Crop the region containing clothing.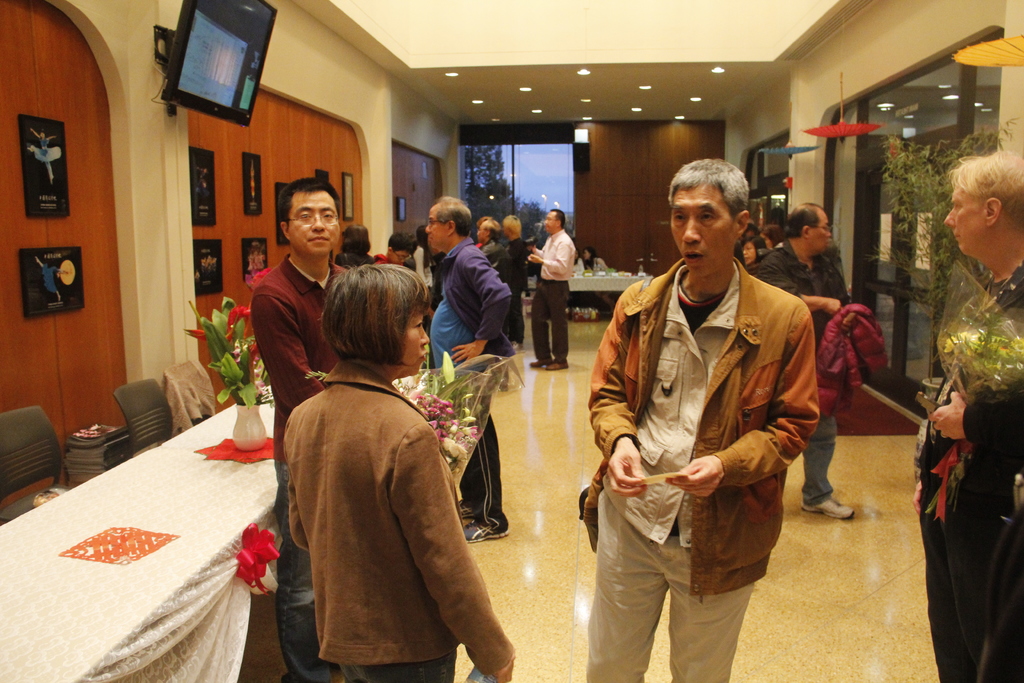
Crop region: crop(590, 258, 822, 682).
